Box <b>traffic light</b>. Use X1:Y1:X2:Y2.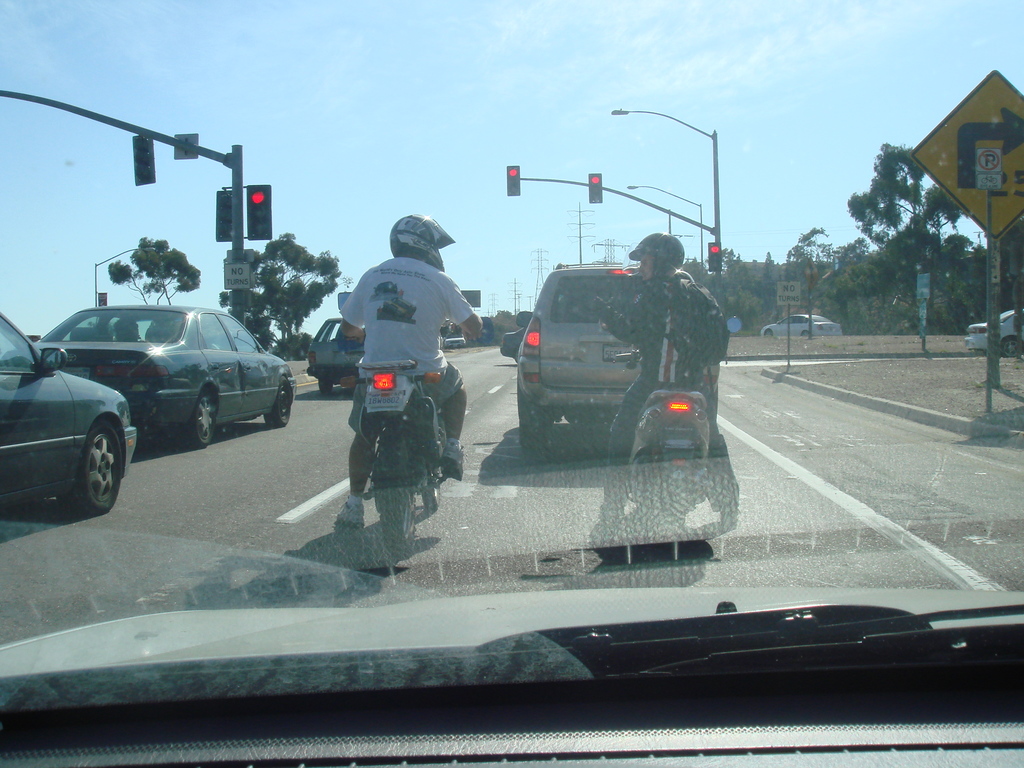
588:173:602:203.
